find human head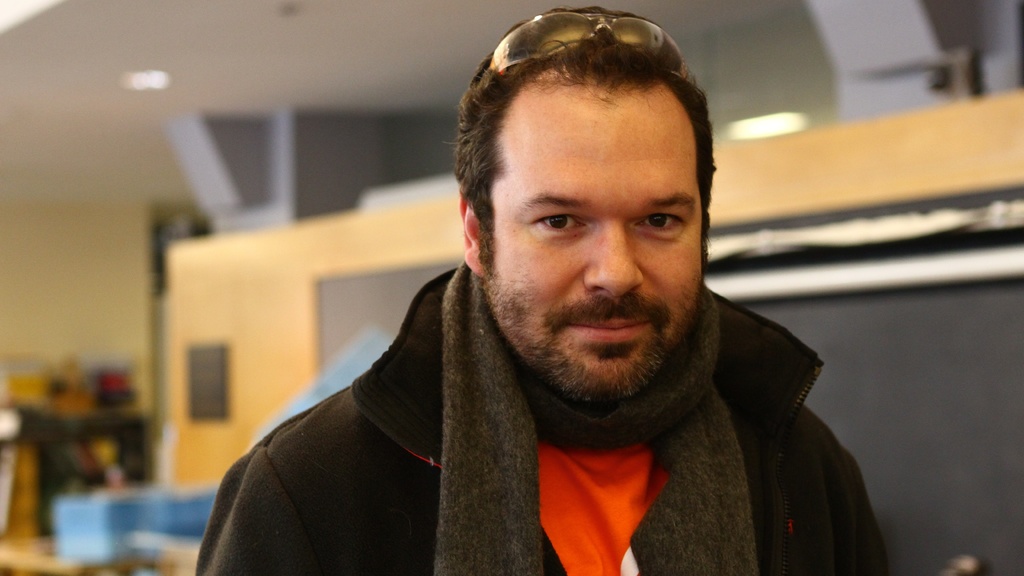
{"left": 445, "top": 8, "right": 726, "bottom": 384}
